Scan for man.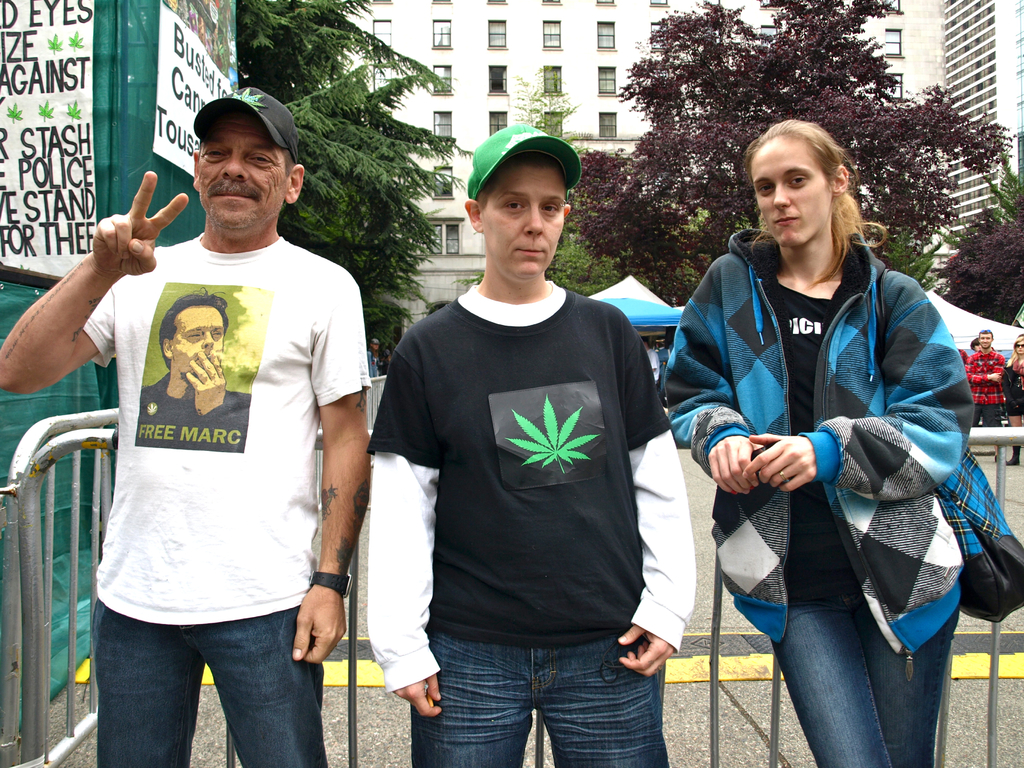
Scan result: bbox(134, 286, 255, 460).
